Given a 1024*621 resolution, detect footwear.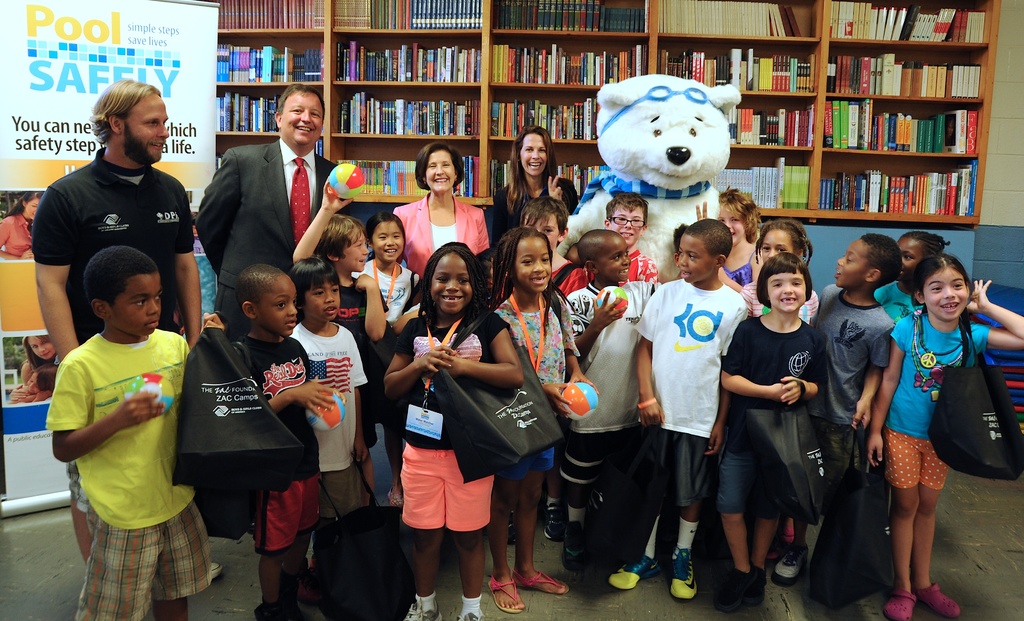
rect(541, 506, 560, 537).
